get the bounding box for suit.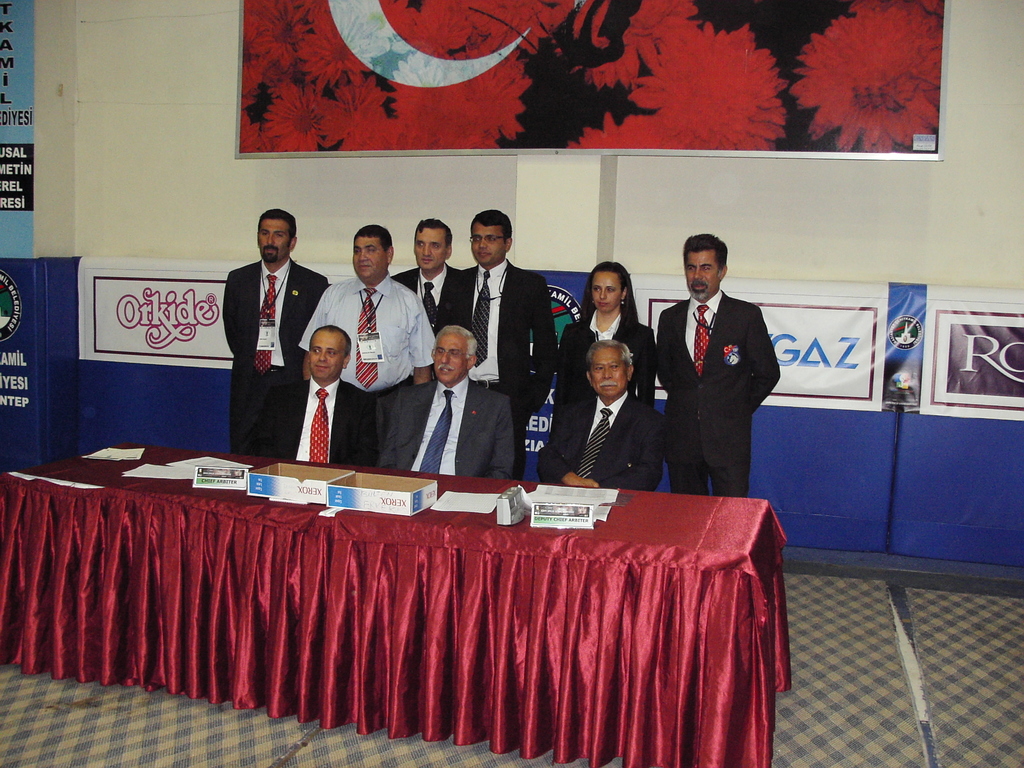
box=[390, 263, 458, 337].
